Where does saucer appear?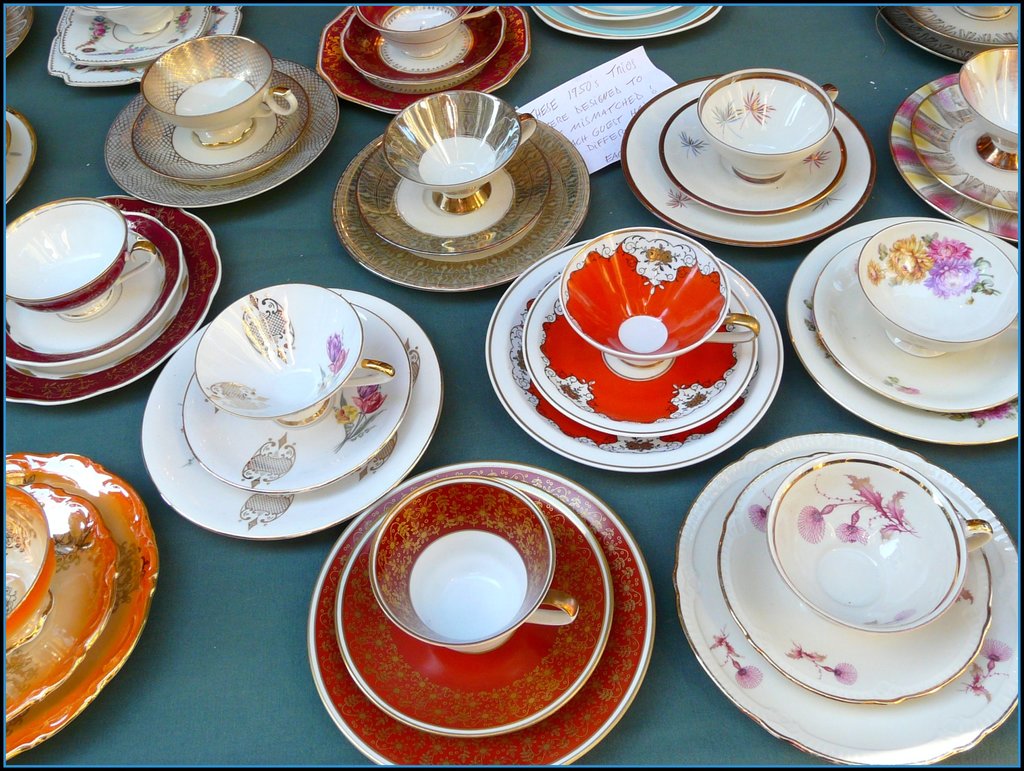
Appears at [7,208,181,364].
